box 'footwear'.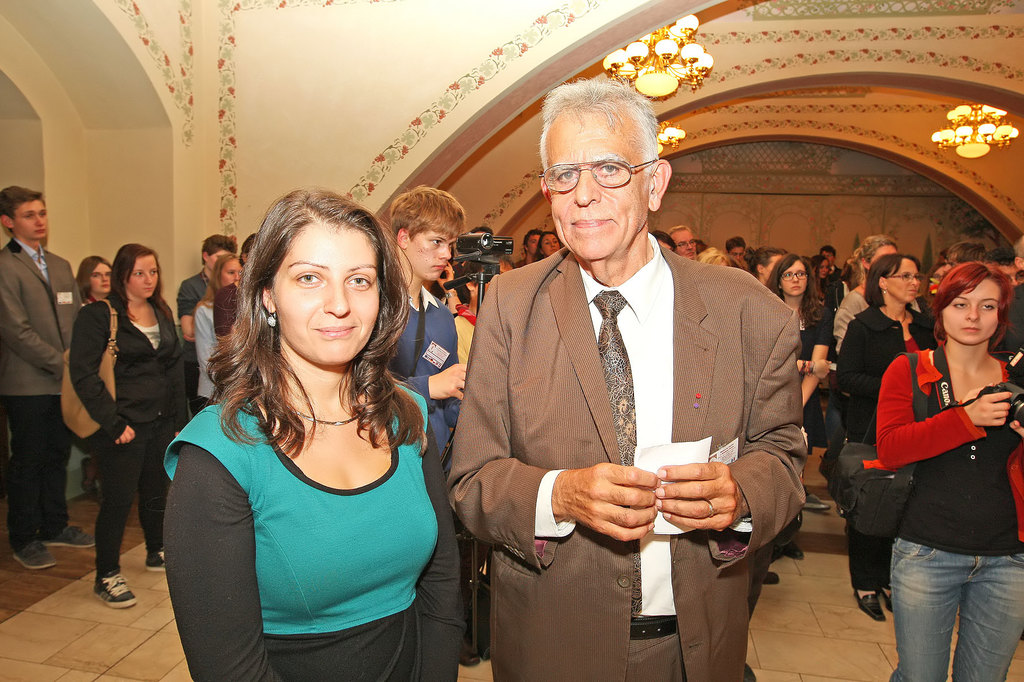
x1=801, y1=492, x2=834, y2=509.
